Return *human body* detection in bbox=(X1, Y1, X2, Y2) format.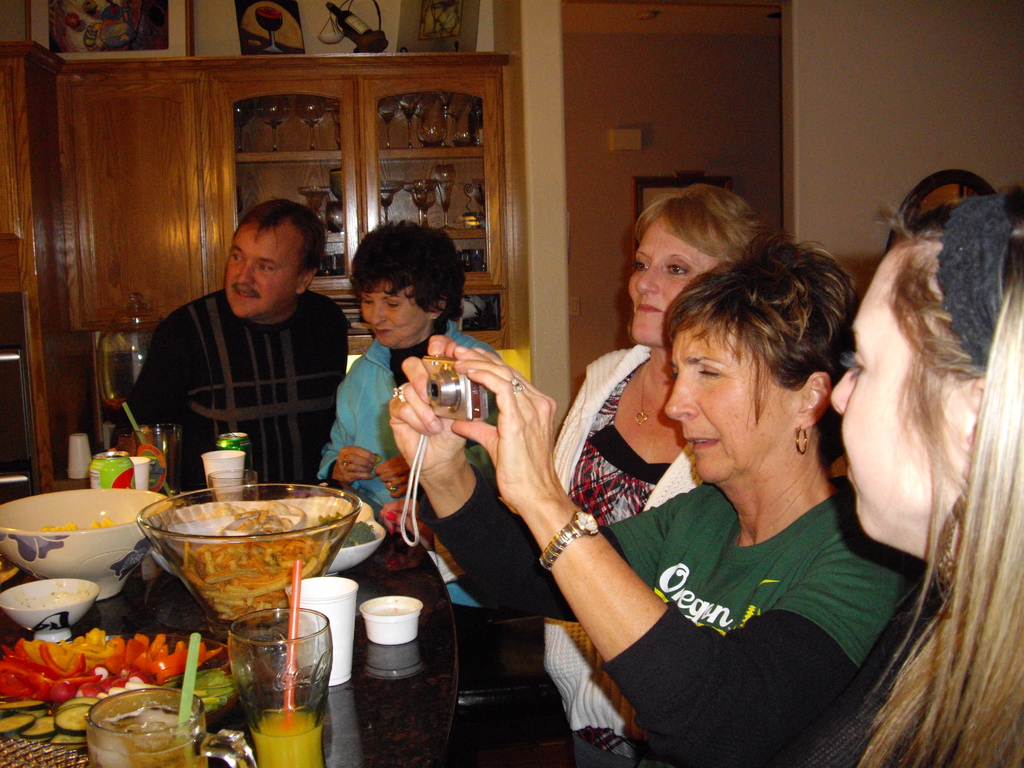
bbox=(454, 225, 929, 751).
